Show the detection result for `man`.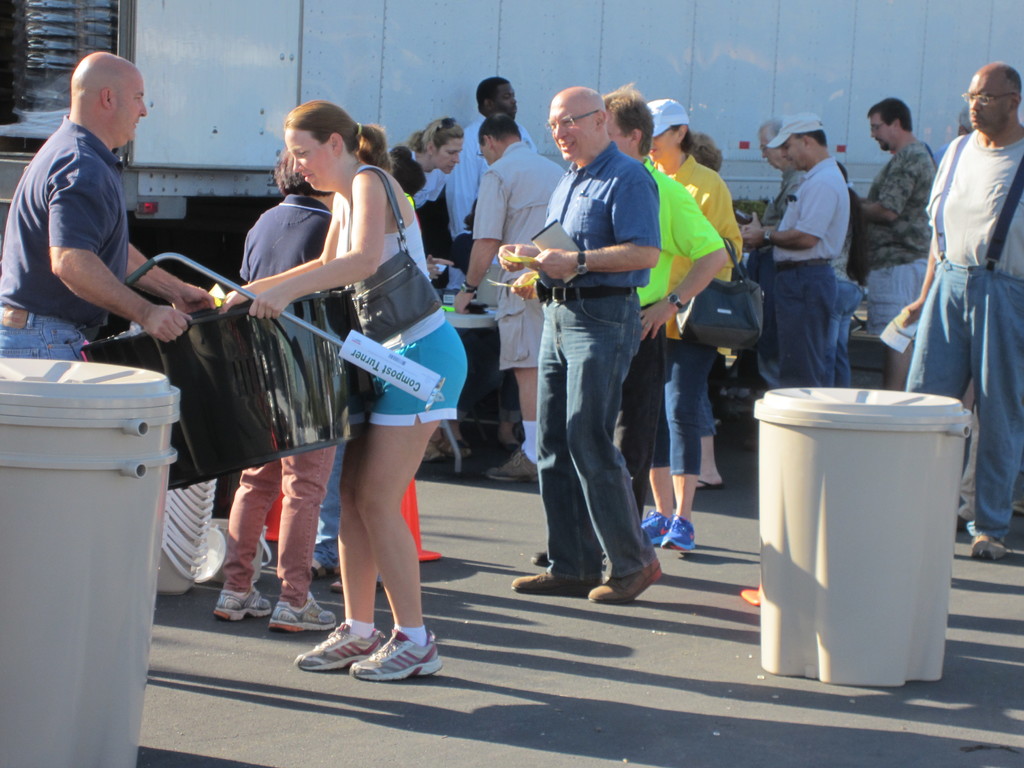
Rect(452, 114, 562, 480).
